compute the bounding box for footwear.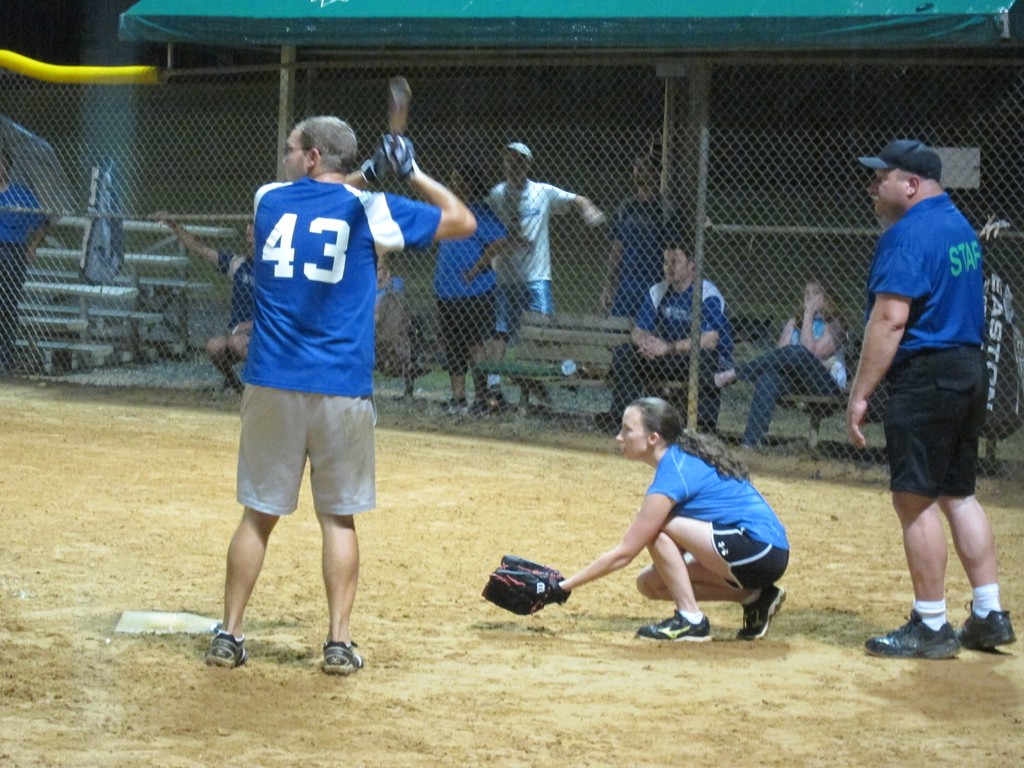
861 610 962 660.
